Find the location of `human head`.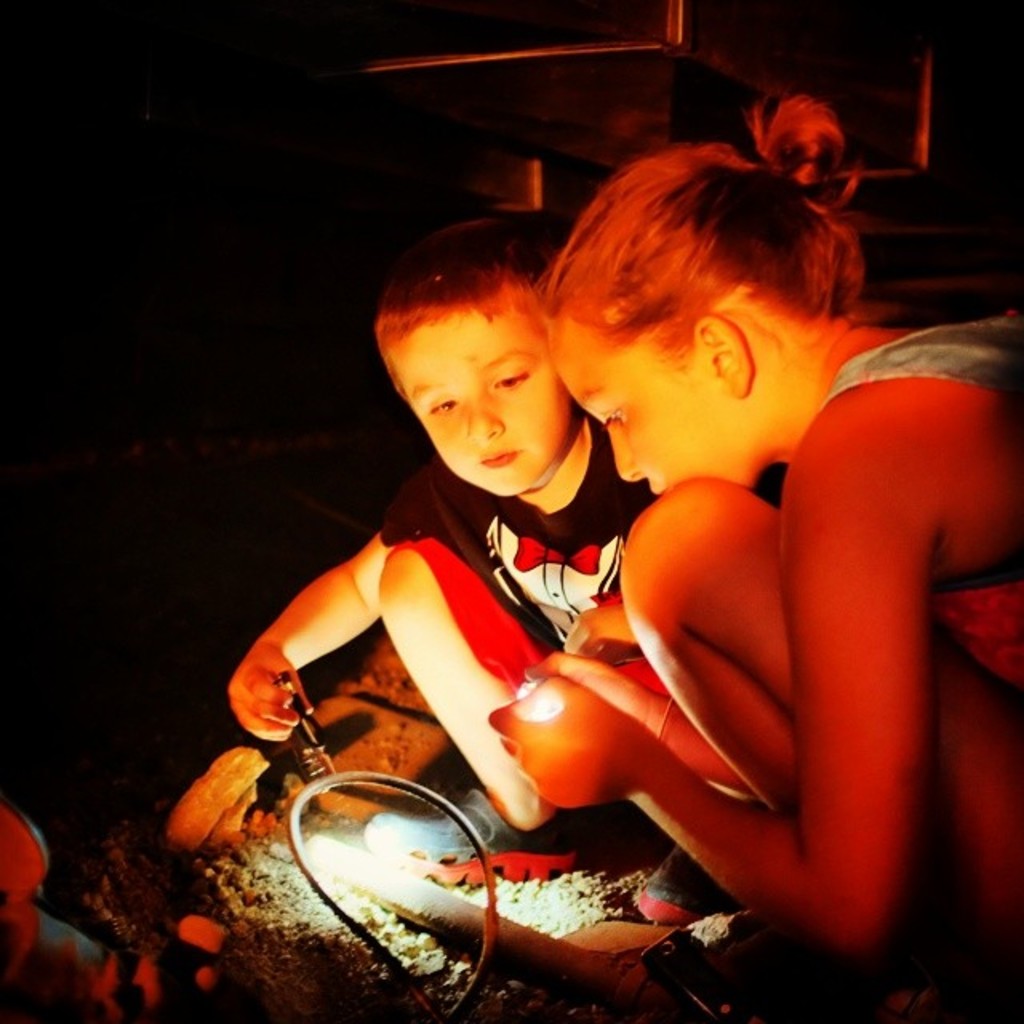
Location: locate(368, 218, 560, 496).
